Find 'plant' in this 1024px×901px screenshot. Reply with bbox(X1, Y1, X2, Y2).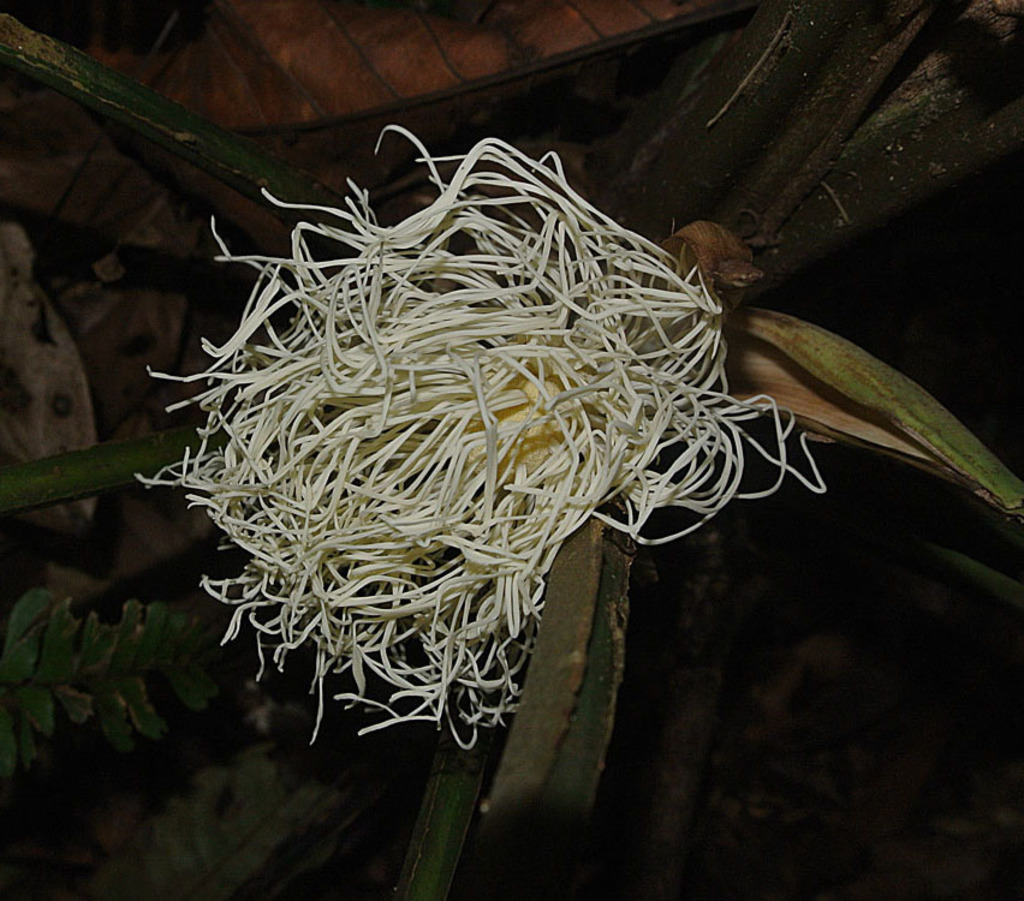
bbox(0, 2, 1023, 900).
